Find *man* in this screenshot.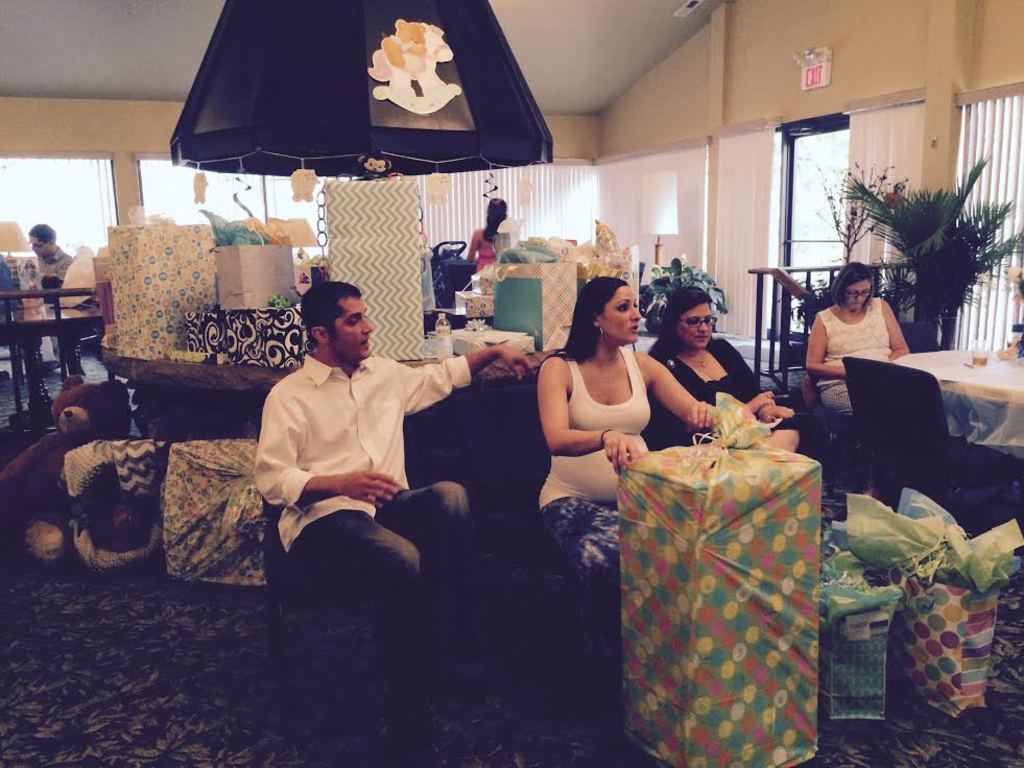
The bounding box for *man* is left=27, top=231, right=72, bottom=282.
